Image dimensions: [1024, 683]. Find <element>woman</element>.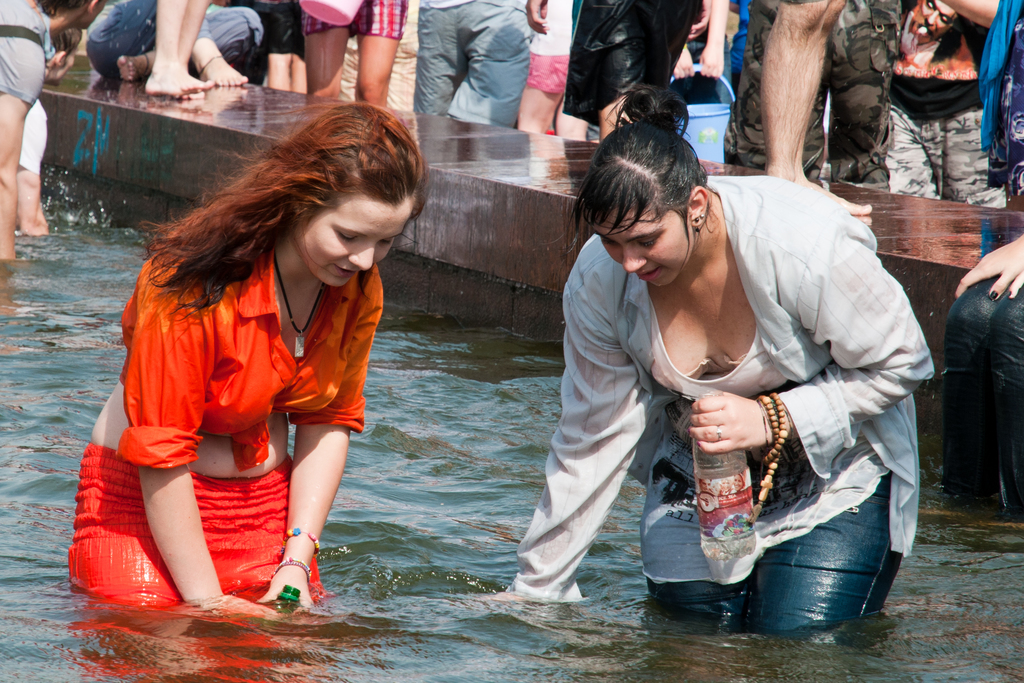
(493, 81, 931, 634).
